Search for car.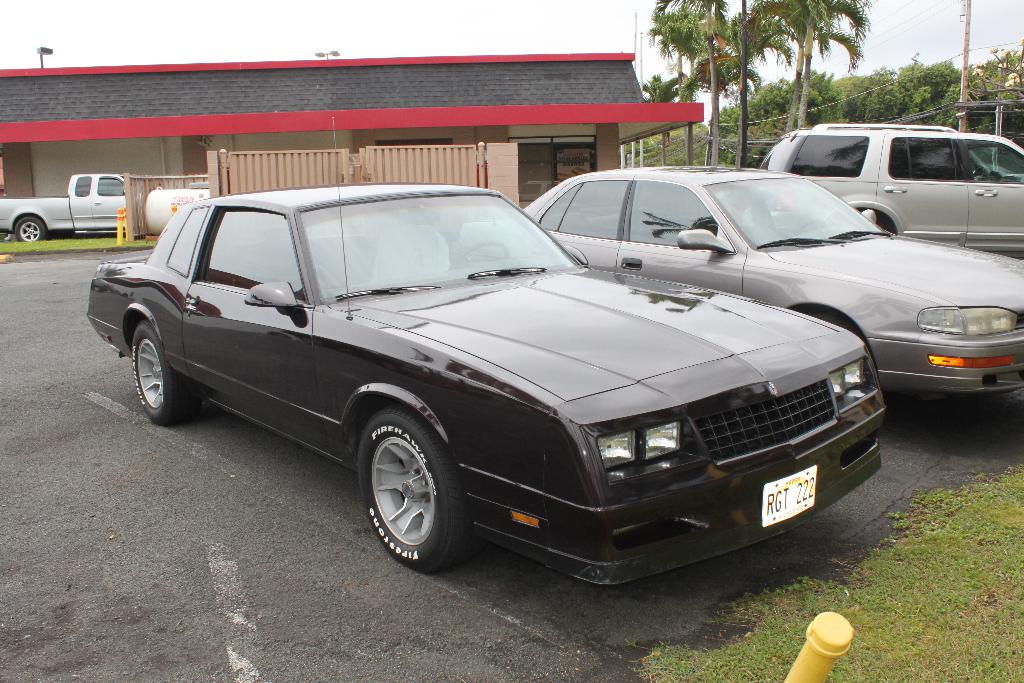
Found at crop(518, 165, 1023, 393).
